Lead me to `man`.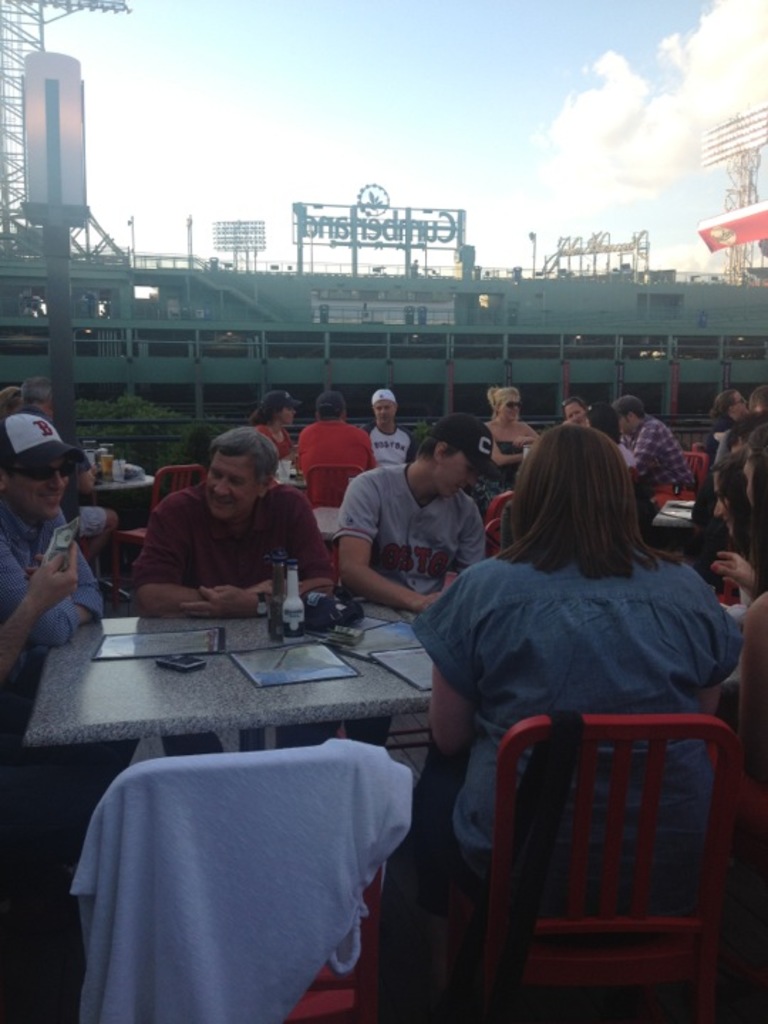
Lead to [721, 385, 767, 448].
